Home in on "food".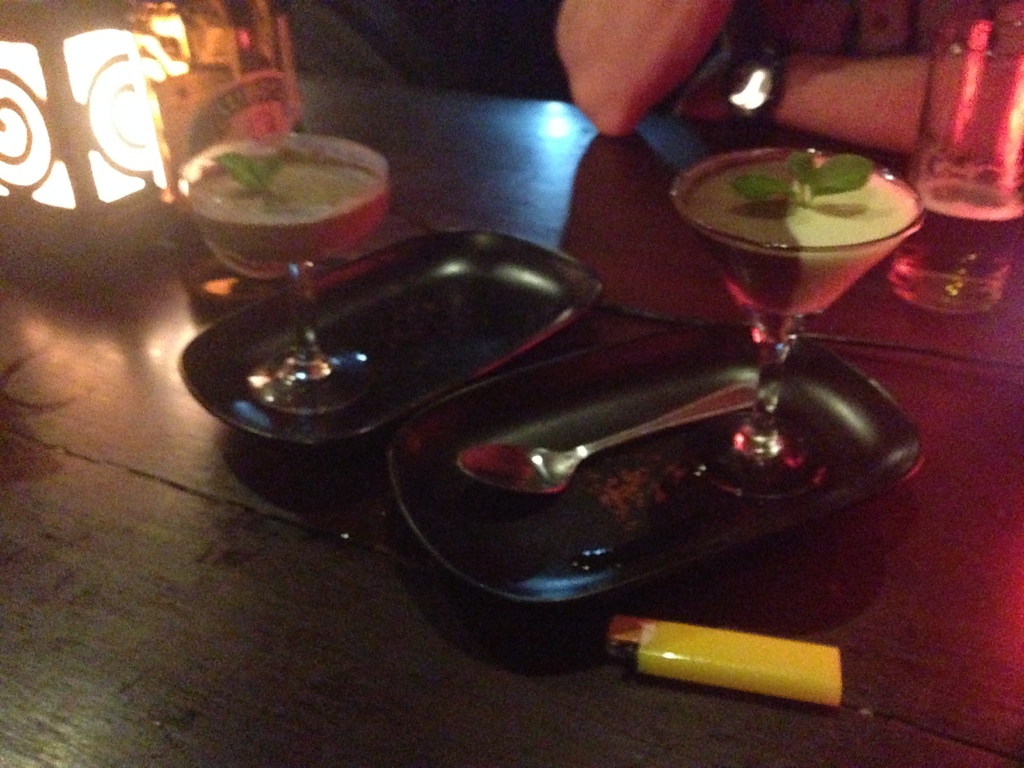
Homed in at bbox=(189, 129, 406, 251).
